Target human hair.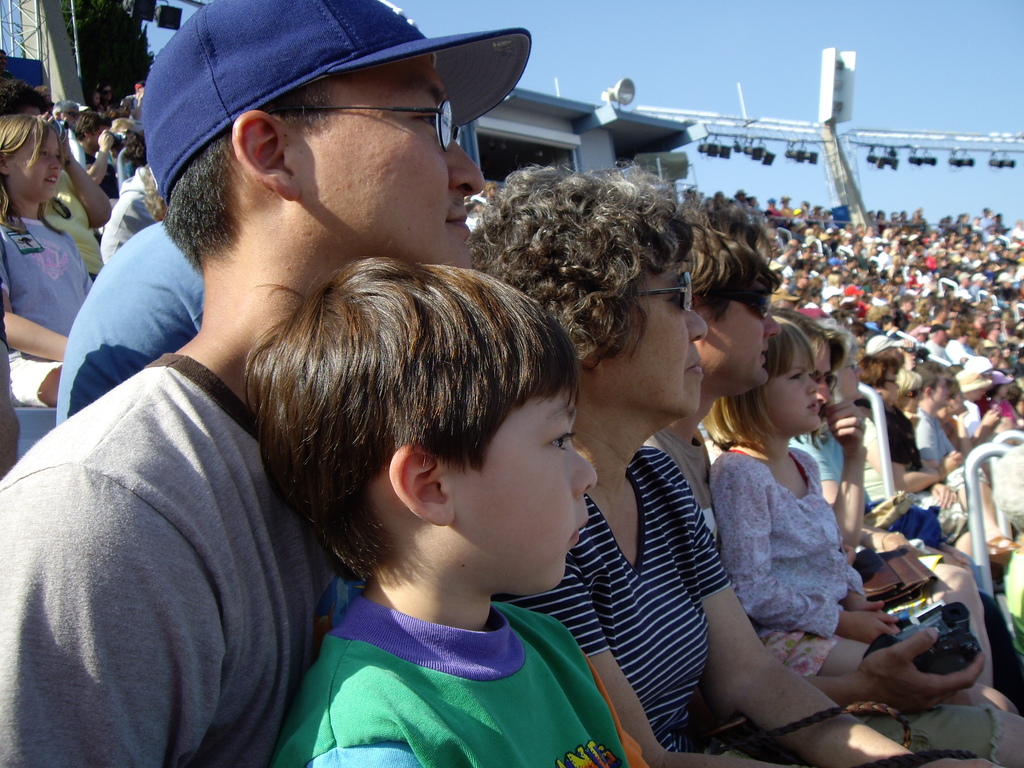
Target region: [255,221,595,591].
